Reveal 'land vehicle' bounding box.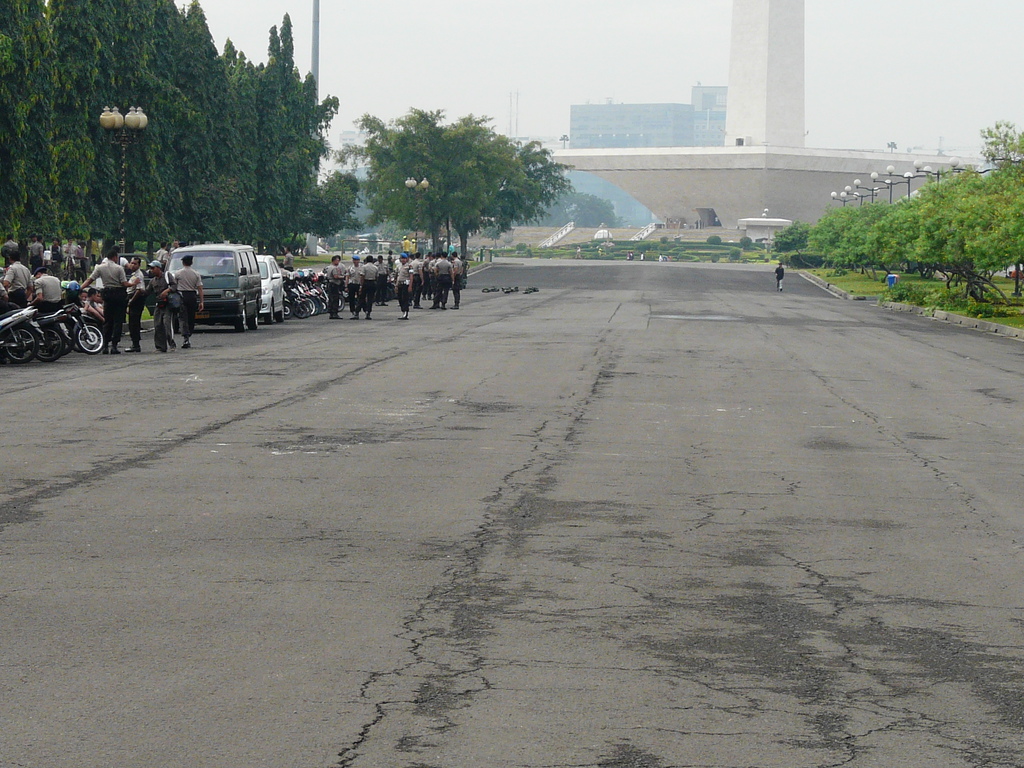
Revealed: select_region(36, 307, 68, 360).
